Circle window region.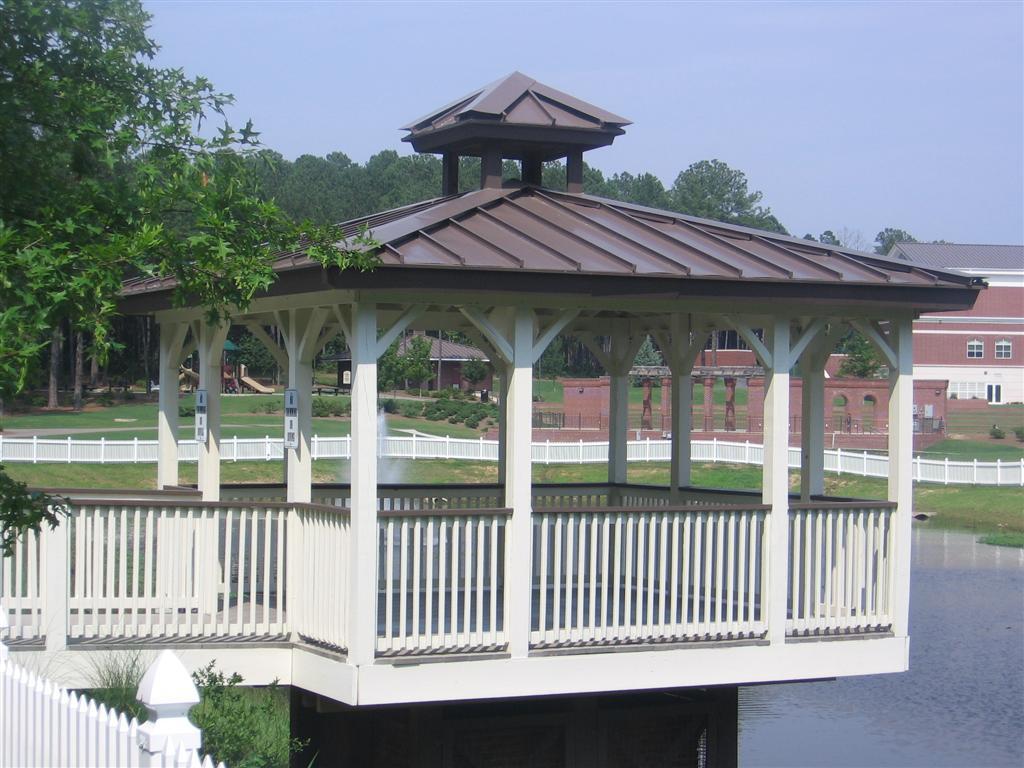
Region: bbox(994, 338, 1014, 362).
